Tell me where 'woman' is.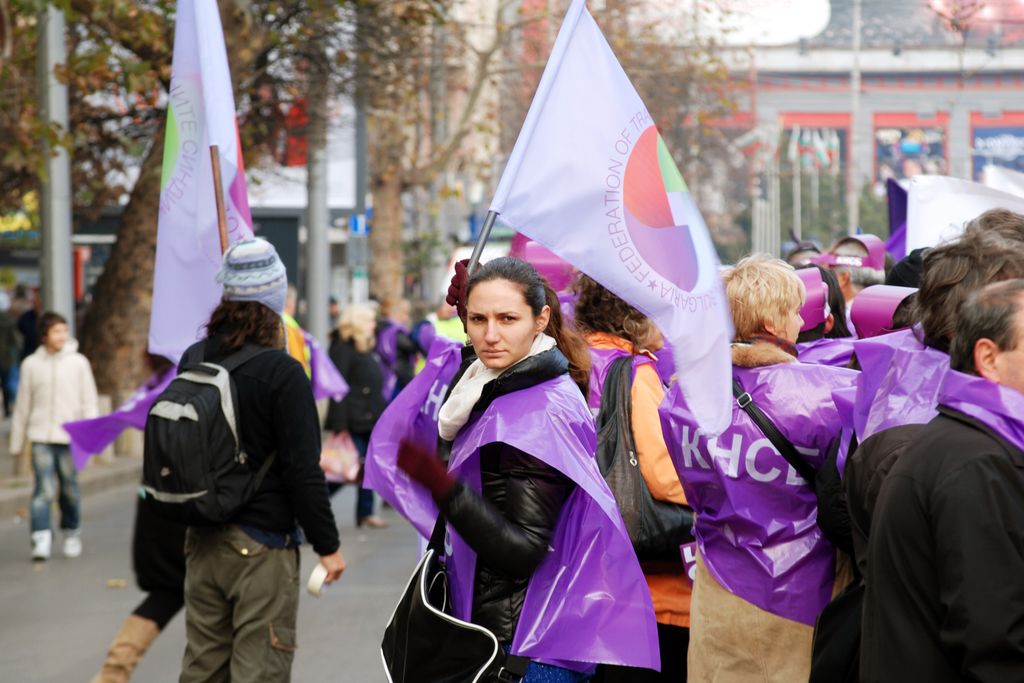
'woman' is at bbox(551, 267, 700, 682).
